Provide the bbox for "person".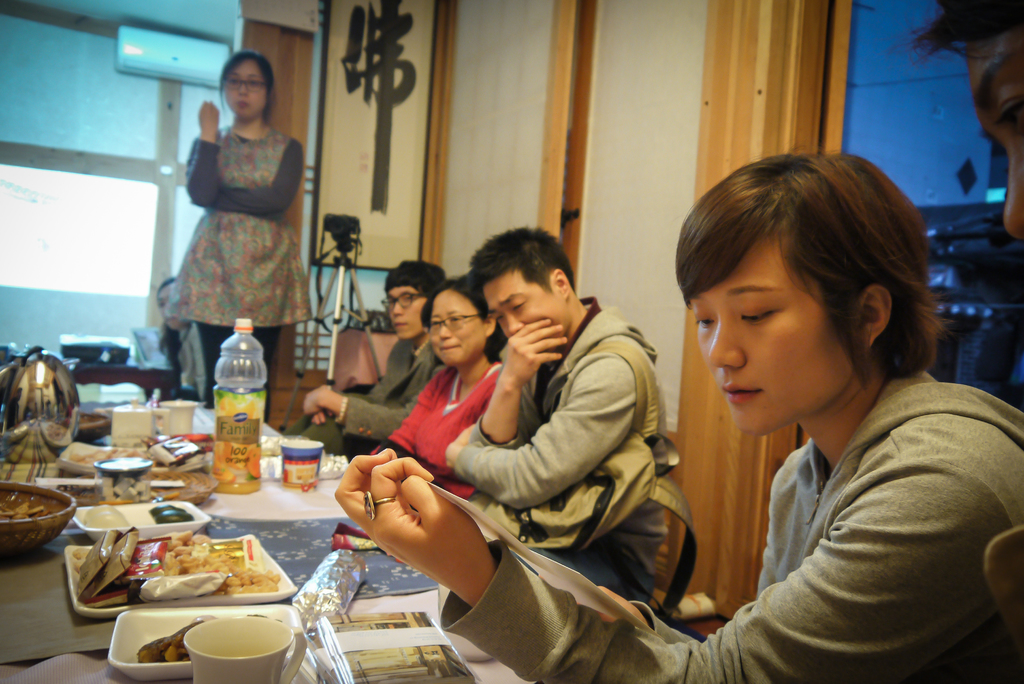
[x1=163, y1=72, x2=319, y2=435].
